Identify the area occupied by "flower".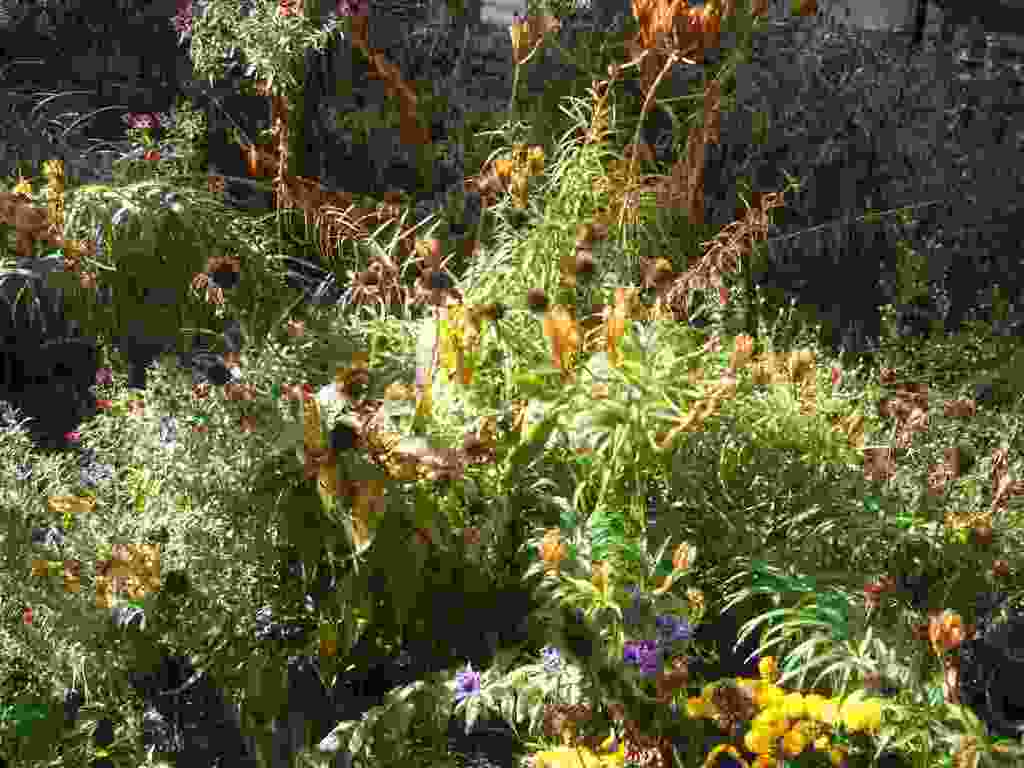
Area: Rect(68, 429, 81, 441).
